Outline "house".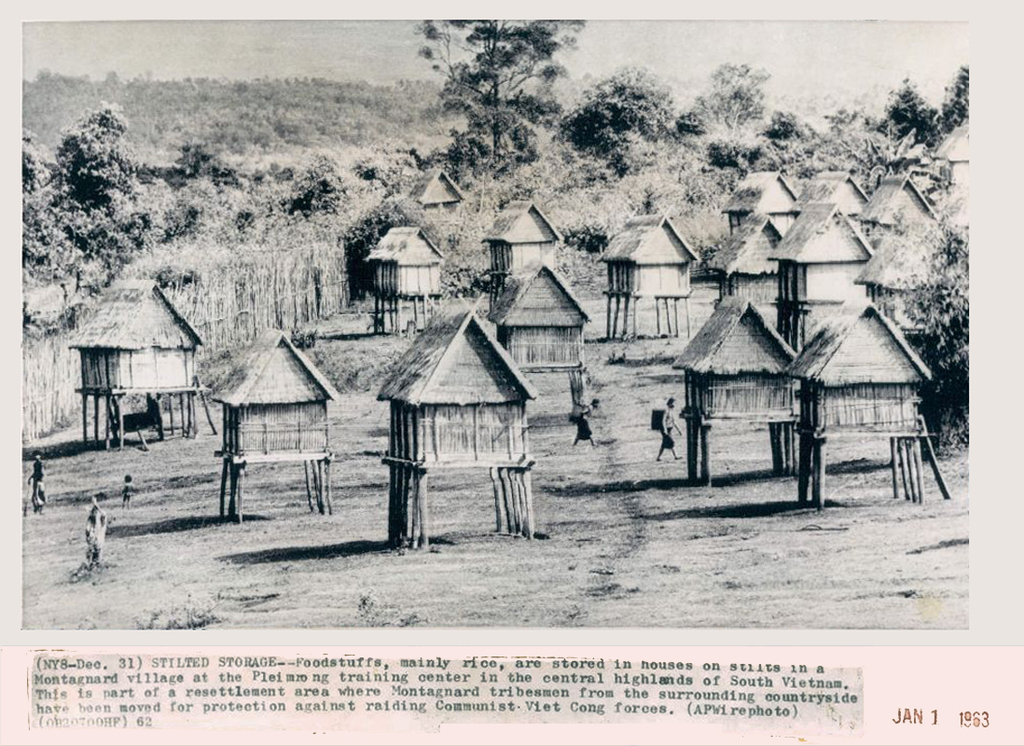
Outline: left=778, top=289, right=958, bottom=515.
